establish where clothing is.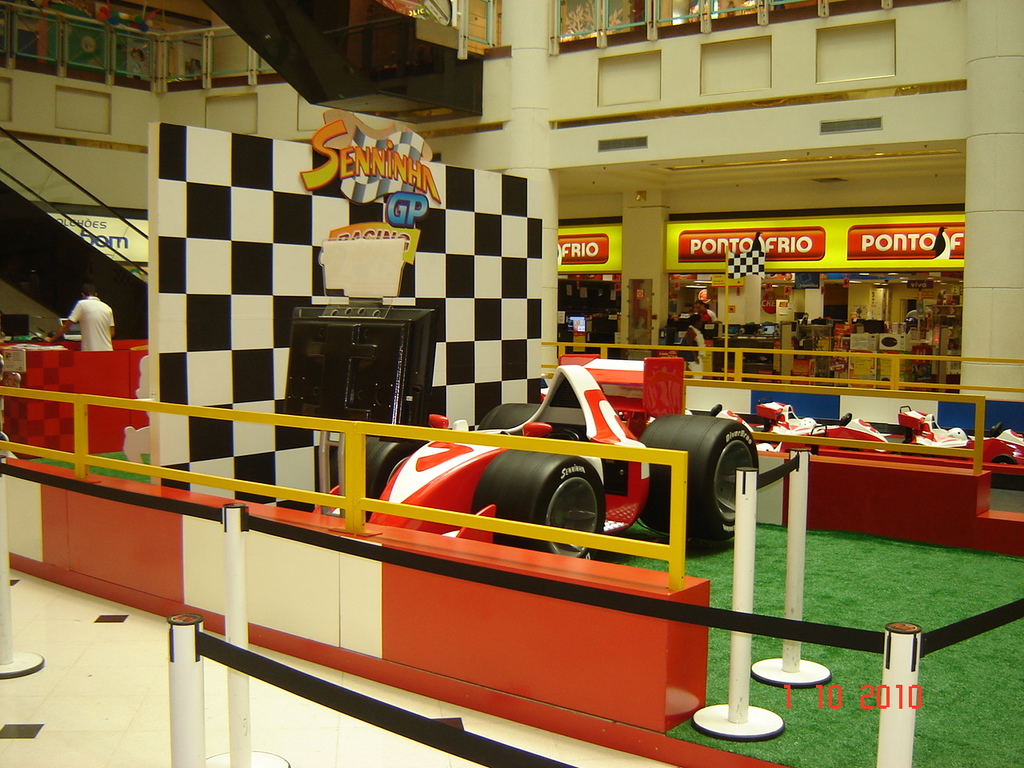
Established at x1=699, y1=308, x2=714, y2=320.
